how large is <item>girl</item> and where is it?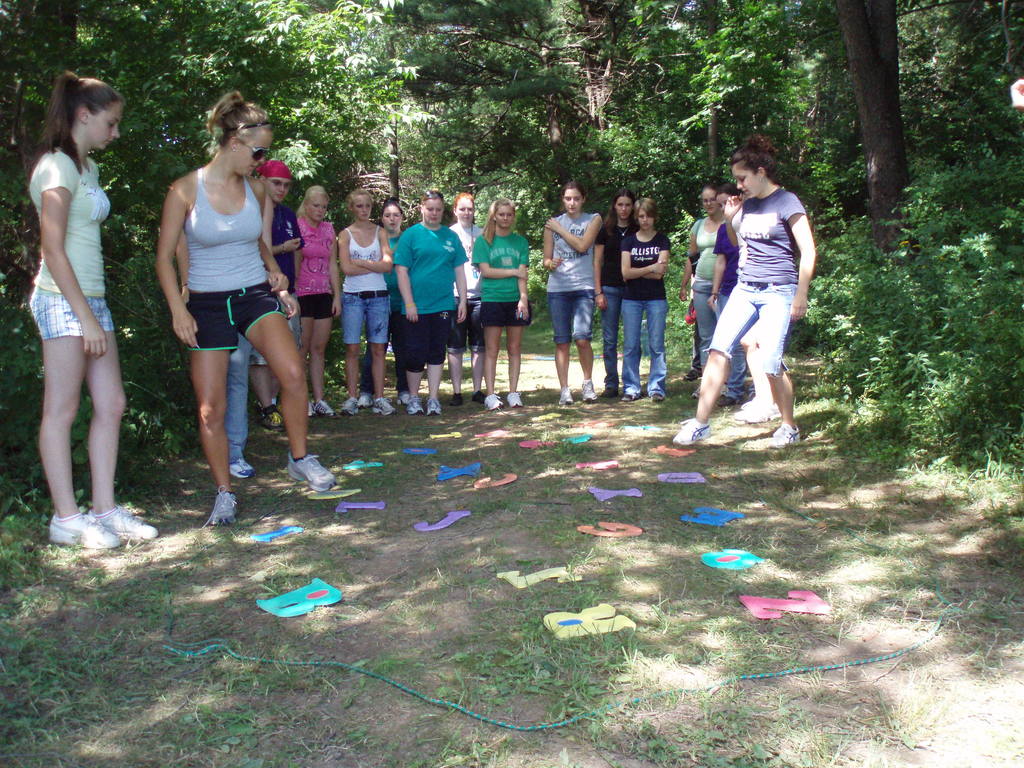
Bounding box: <bbox>21, 67, 165, 547</bbox>.
